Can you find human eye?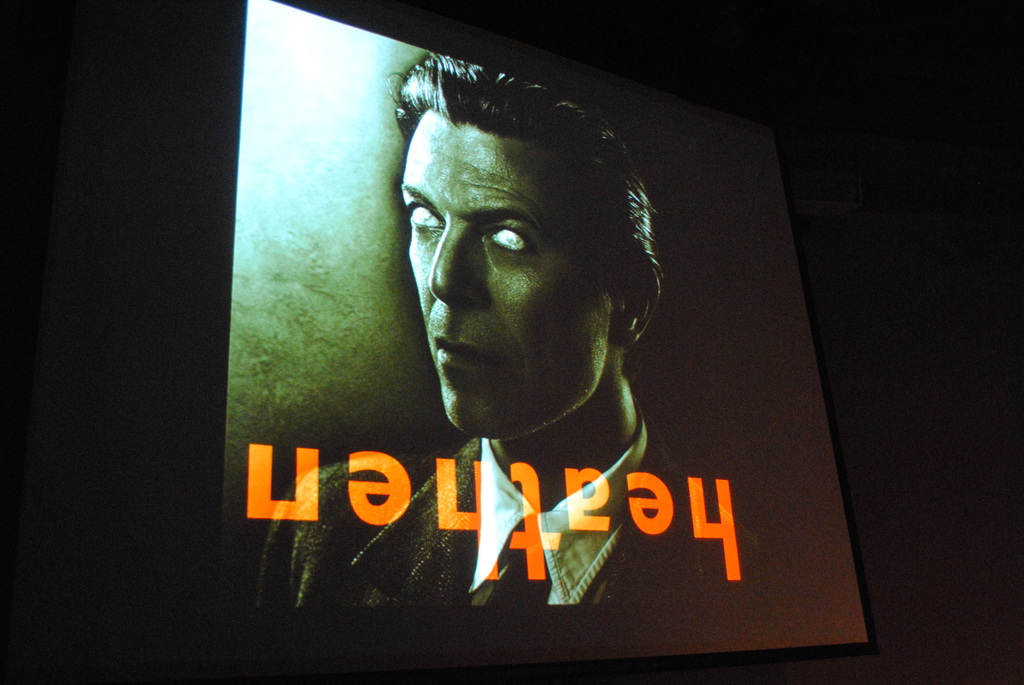
Yes, bounding box: Rect(409, 198, 444, 233).
